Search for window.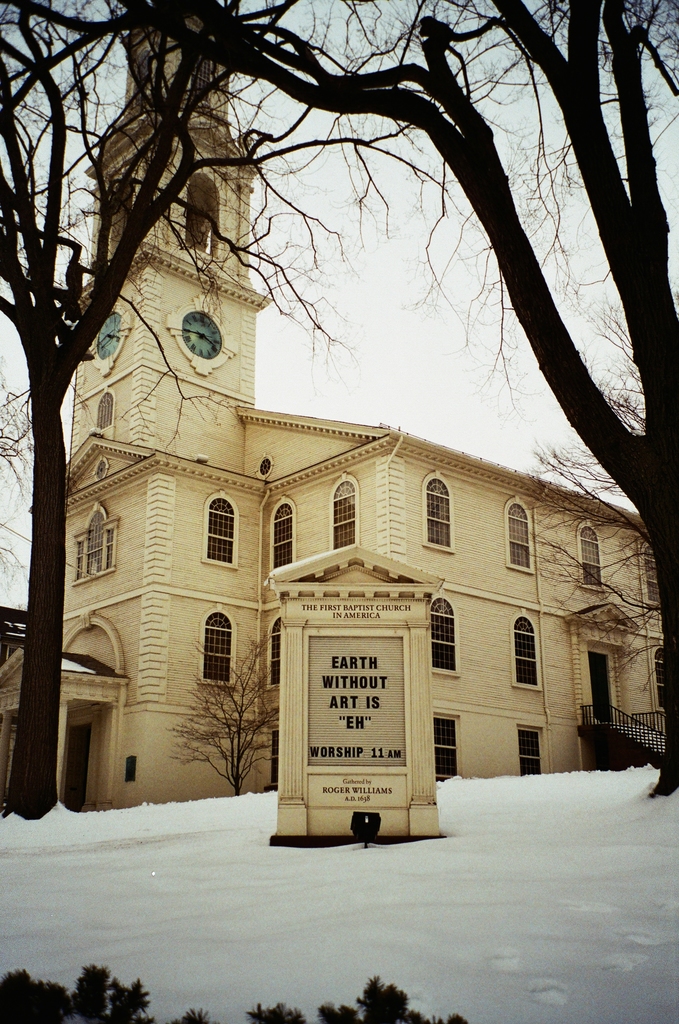
Found at left=273, top=498, right=293, bottom=573.
